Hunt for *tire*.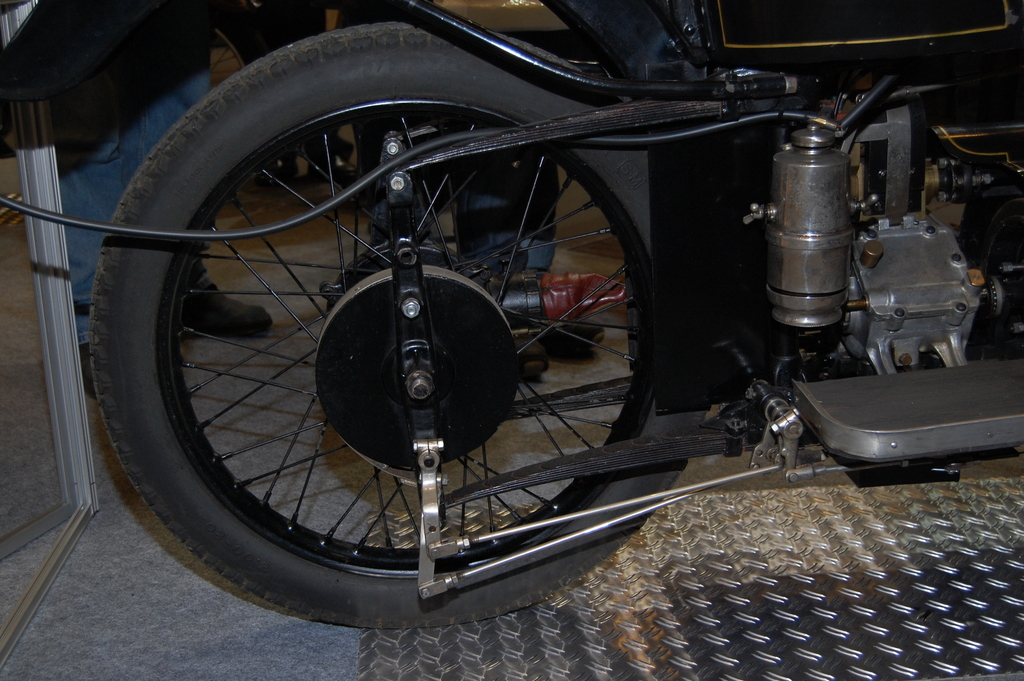
Hunted down at [90,35,836,635].
